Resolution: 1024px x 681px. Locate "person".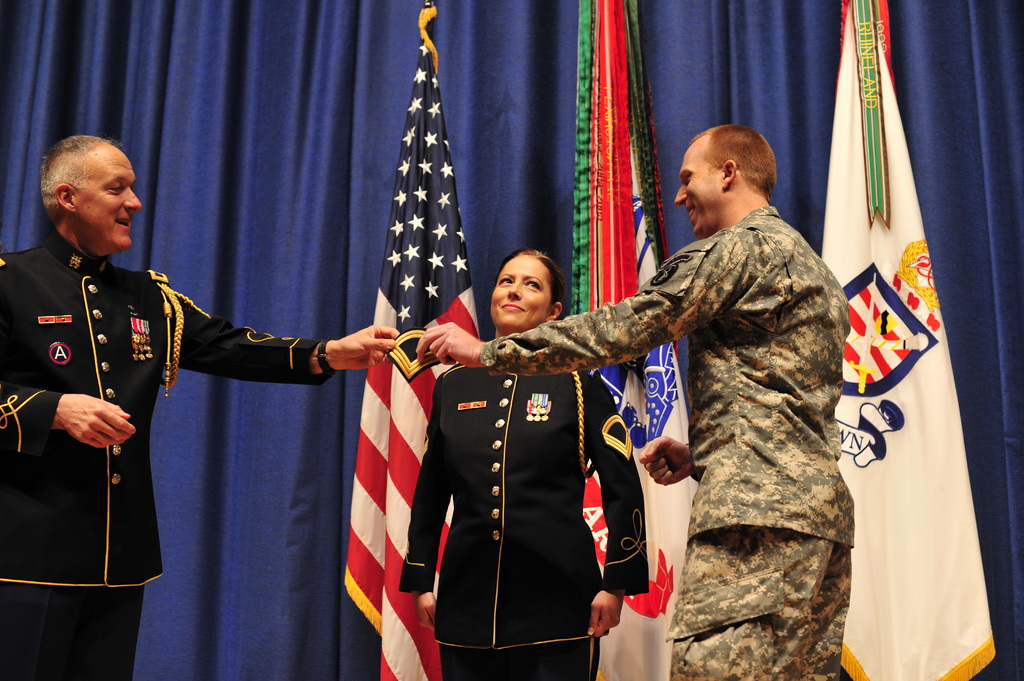
[0,134,397,680].
